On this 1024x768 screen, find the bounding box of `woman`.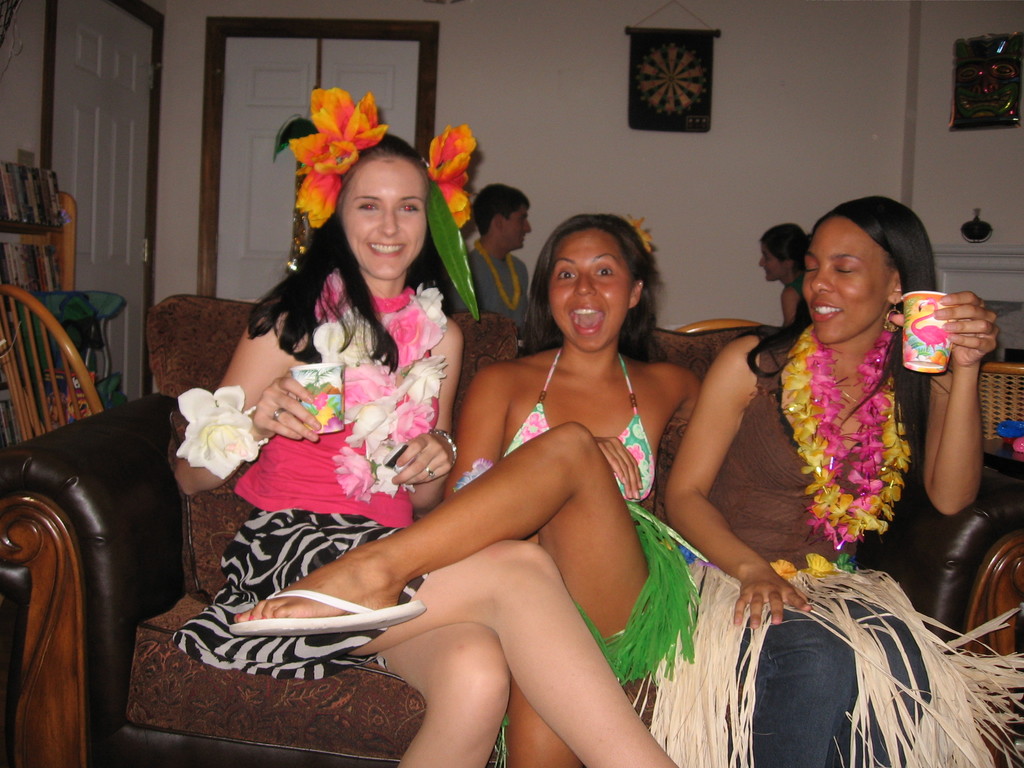
Bounding box: pyautogui.locateOnScreen(177, 82, 674, 767).
